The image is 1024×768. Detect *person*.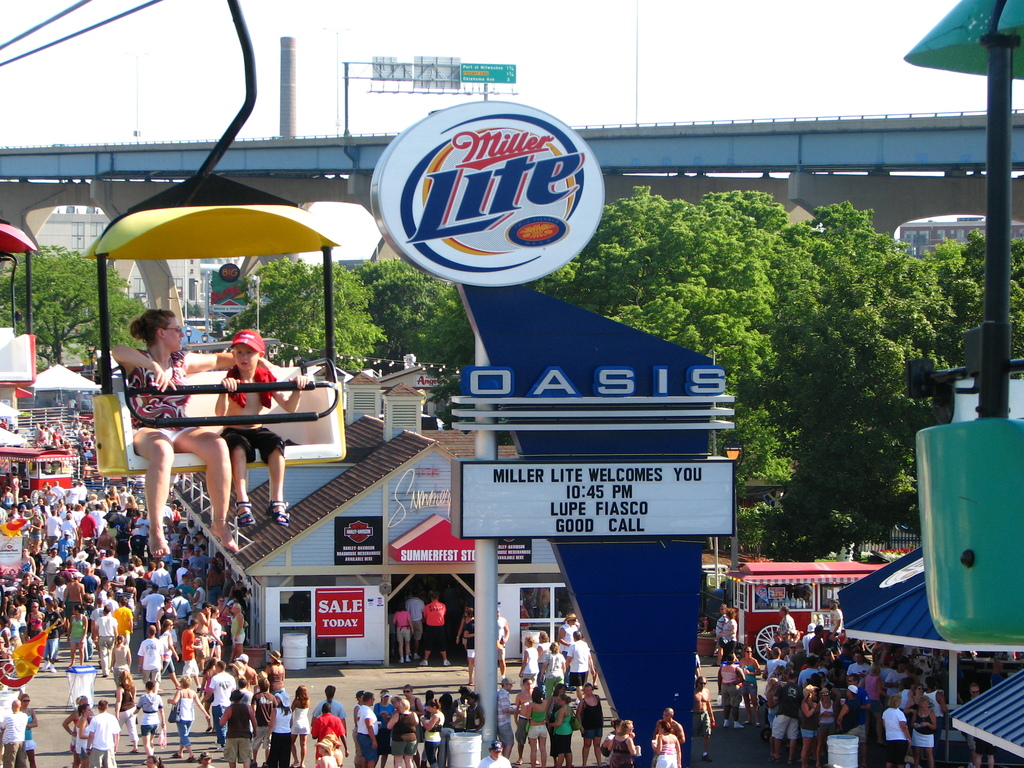
Detection: pyautogui.locateOnScreen(644, 703, 701, 767).
